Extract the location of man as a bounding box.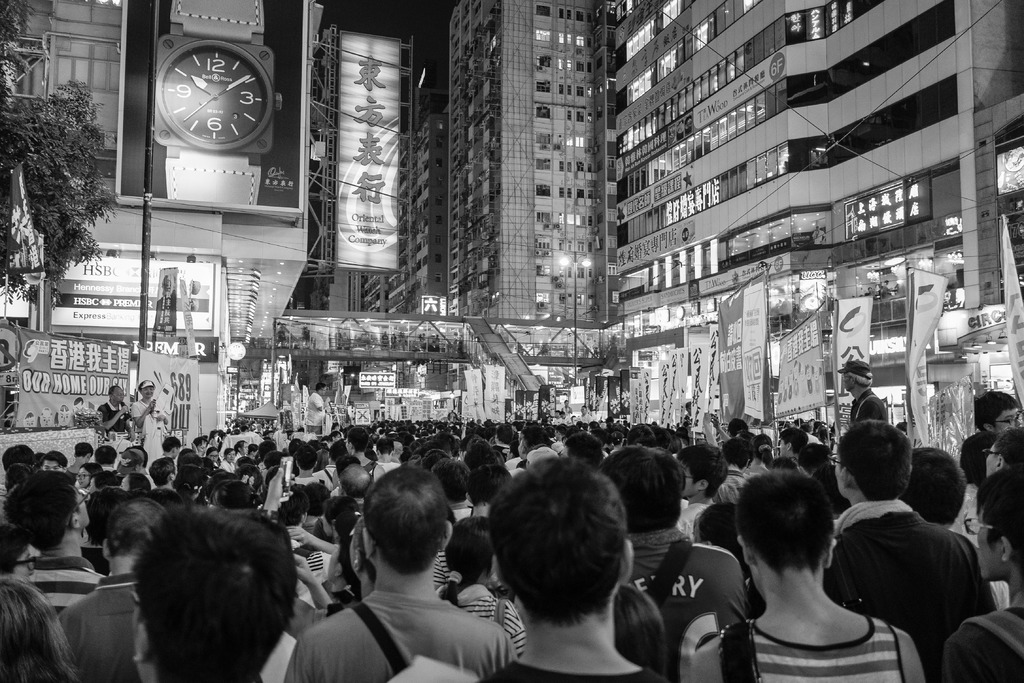
130, 506, 303, 682.
